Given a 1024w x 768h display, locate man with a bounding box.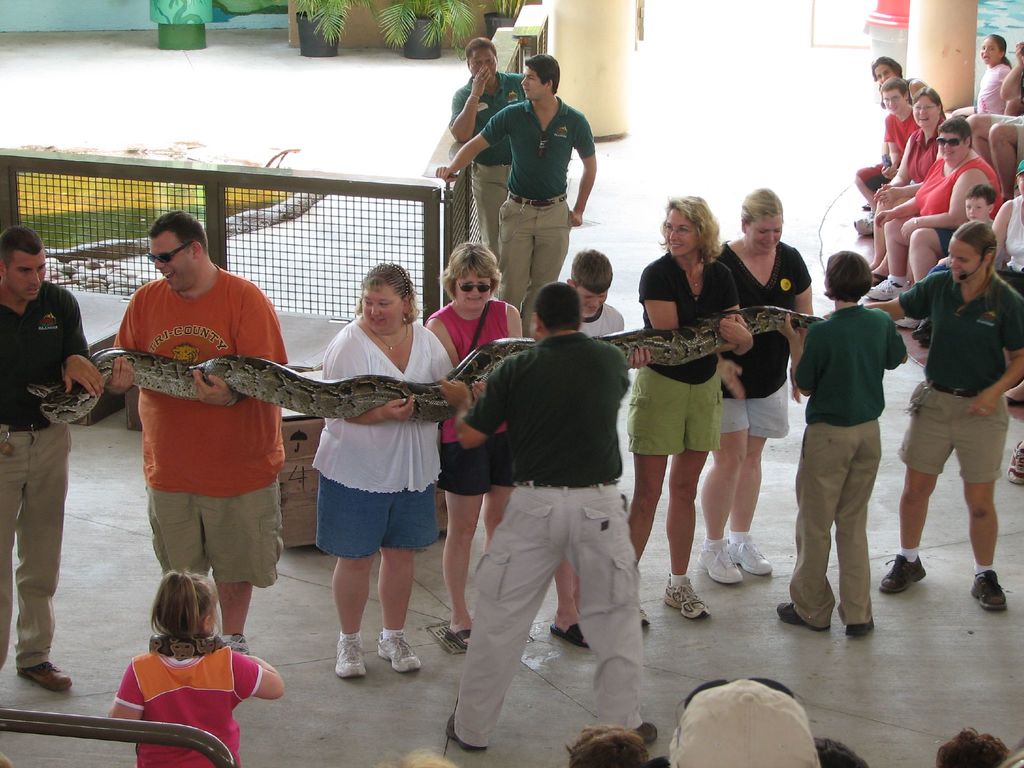
Located: x1=429 y1=47 x2=599 y2=340.
